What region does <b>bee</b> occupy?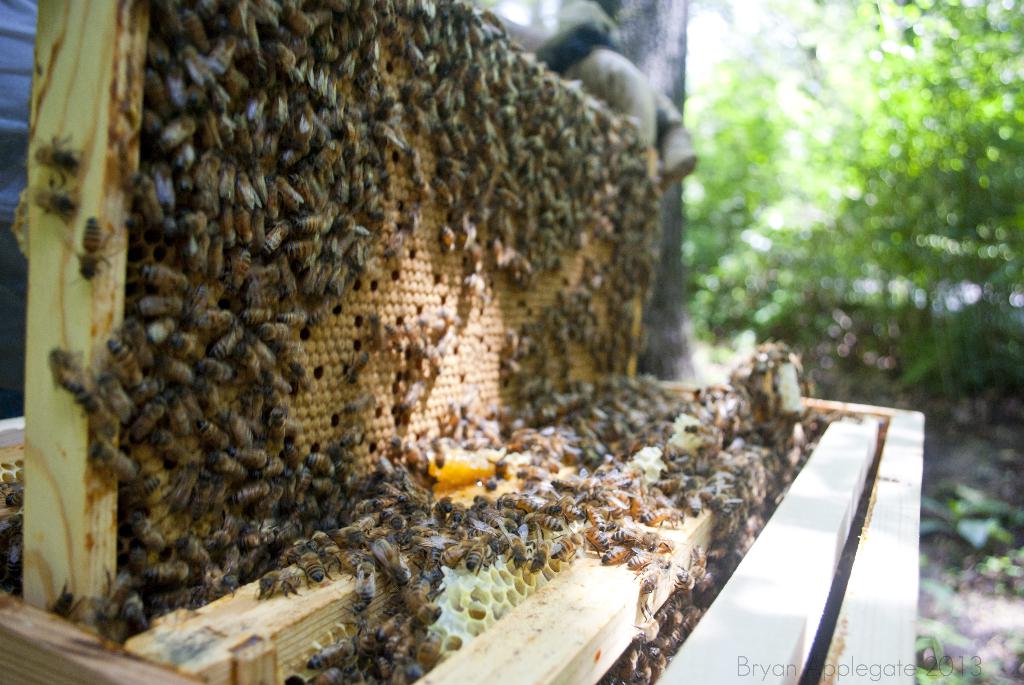
318:523:367:555.
